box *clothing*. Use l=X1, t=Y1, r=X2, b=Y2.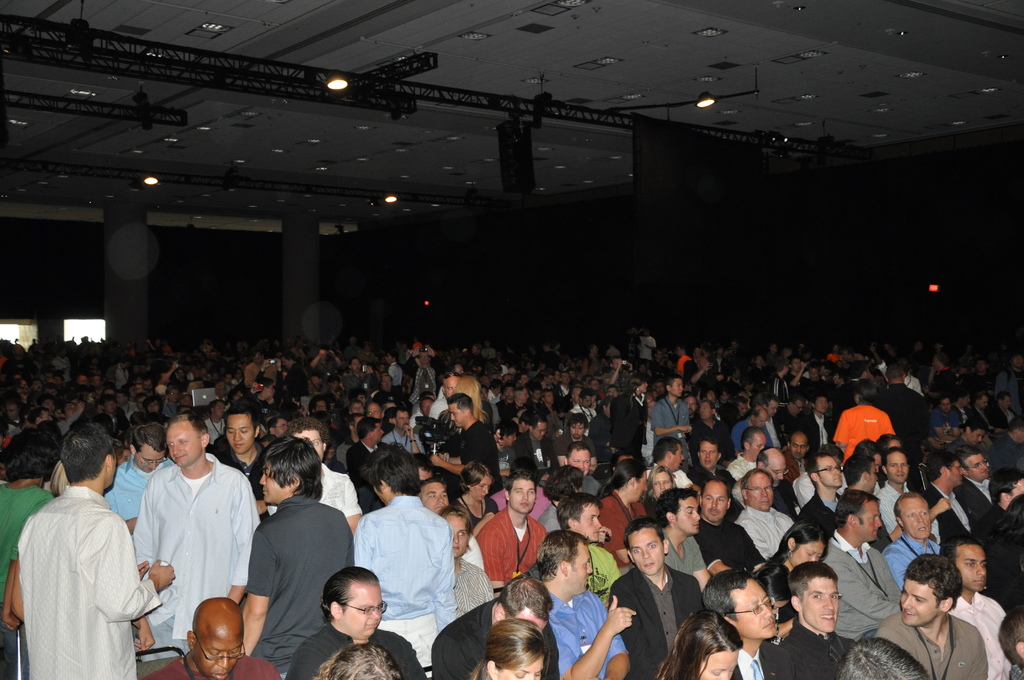
l=161, t=404, r=176, b=421.
